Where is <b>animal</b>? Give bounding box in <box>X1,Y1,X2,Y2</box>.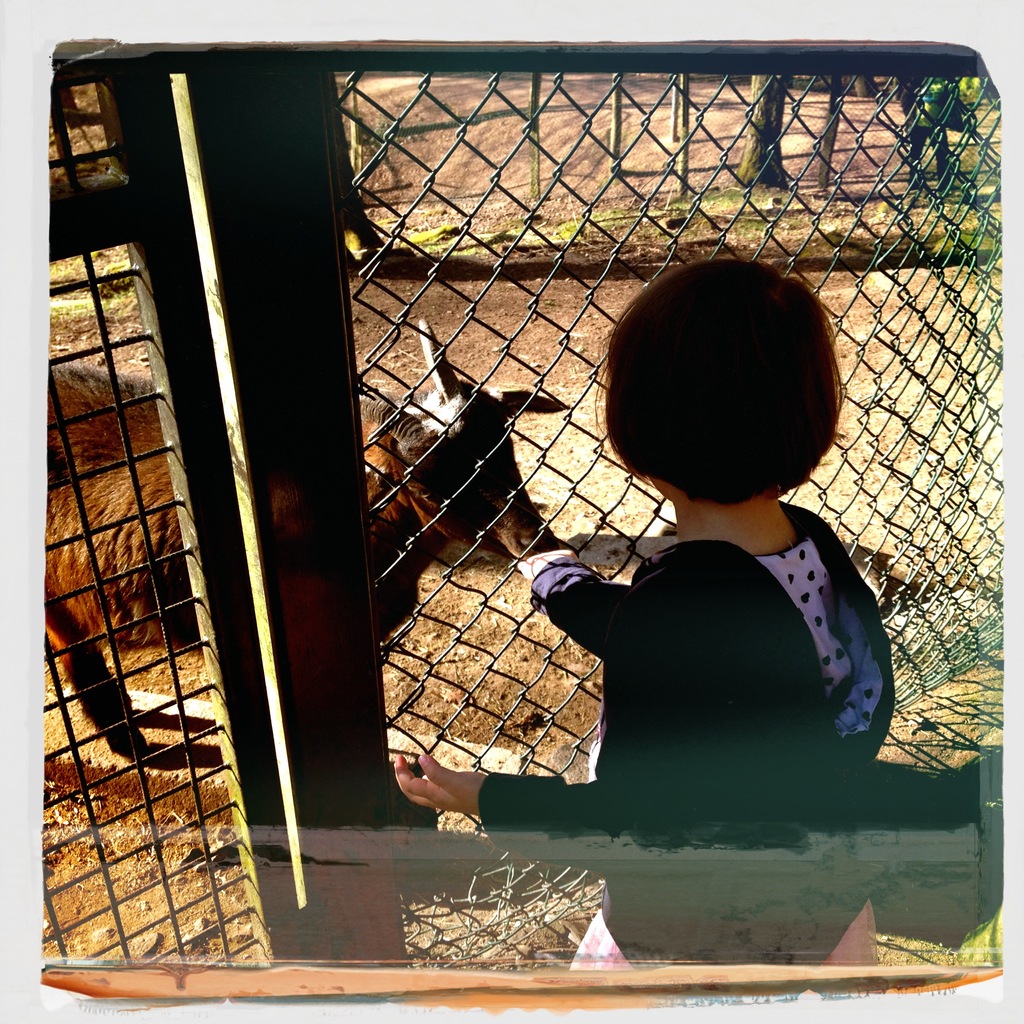
<box>44,311,581,762</box>.
